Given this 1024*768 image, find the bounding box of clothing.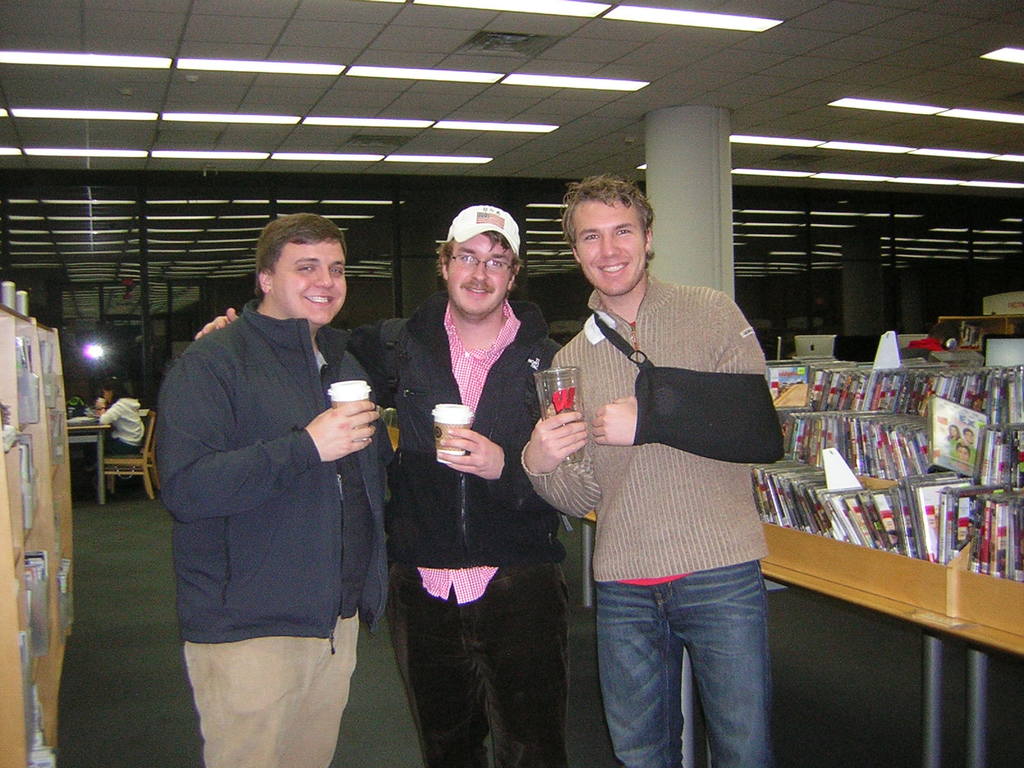
bbox(327, 291, 569, 765).
